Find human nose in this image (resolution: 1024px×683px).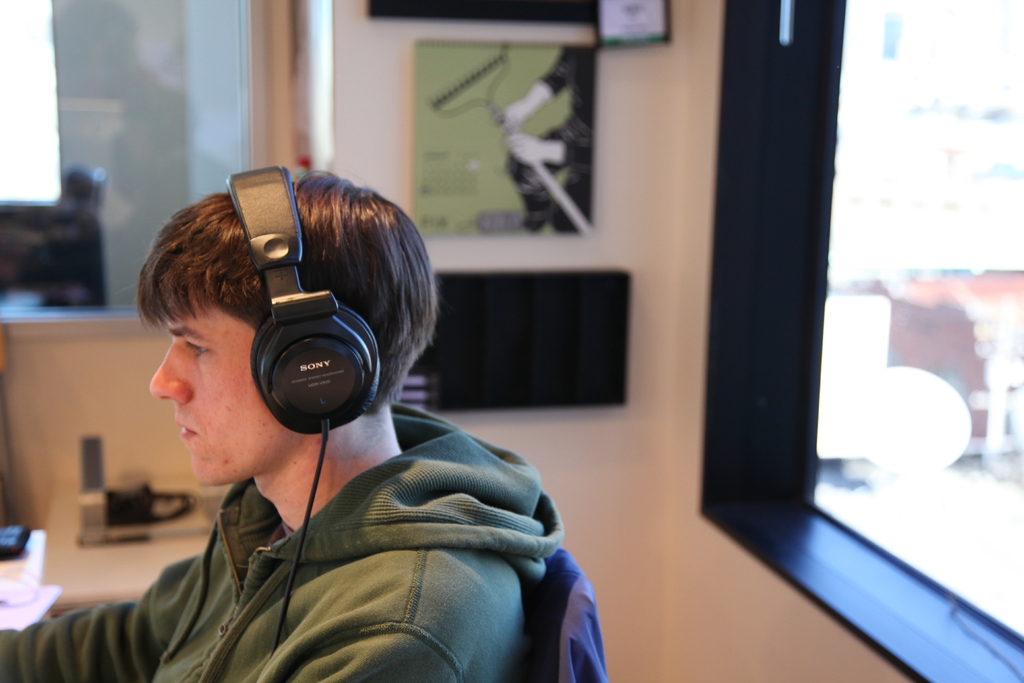
Rect(148, 339, 193, 406).
